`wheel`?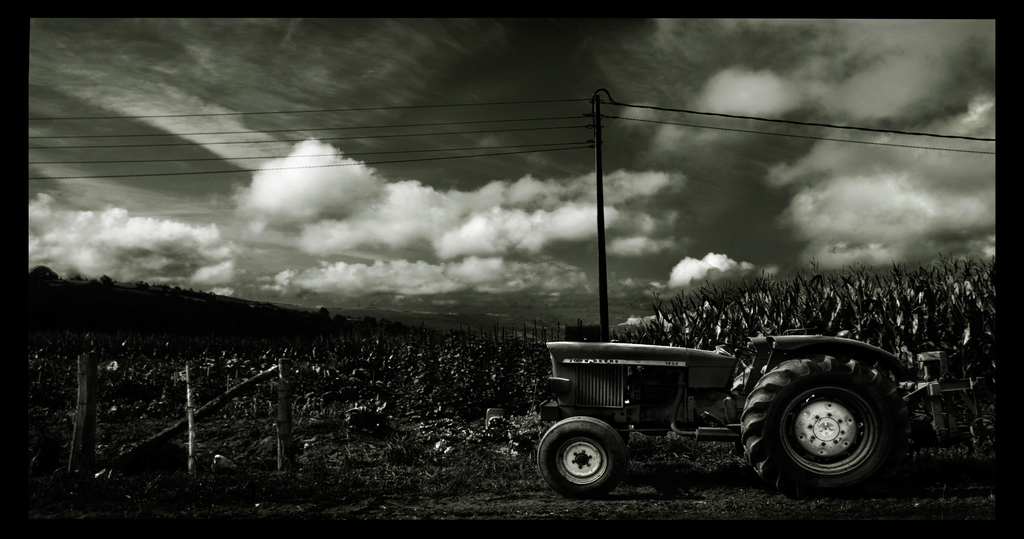
l=719, t=341, r=760, b=358
